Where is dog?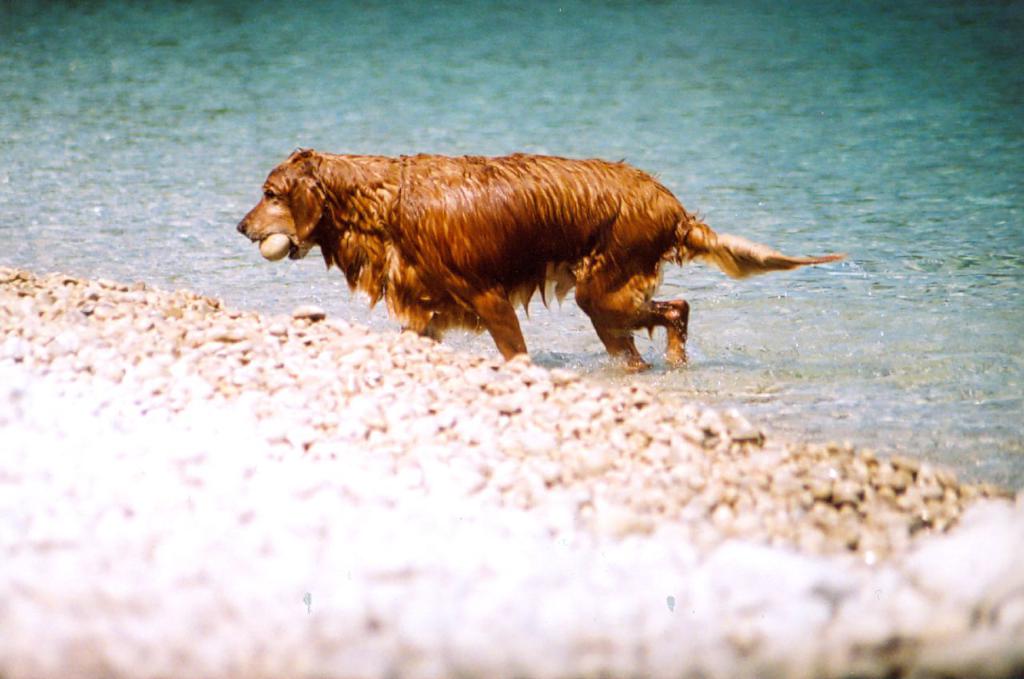
237 146 848 376.
